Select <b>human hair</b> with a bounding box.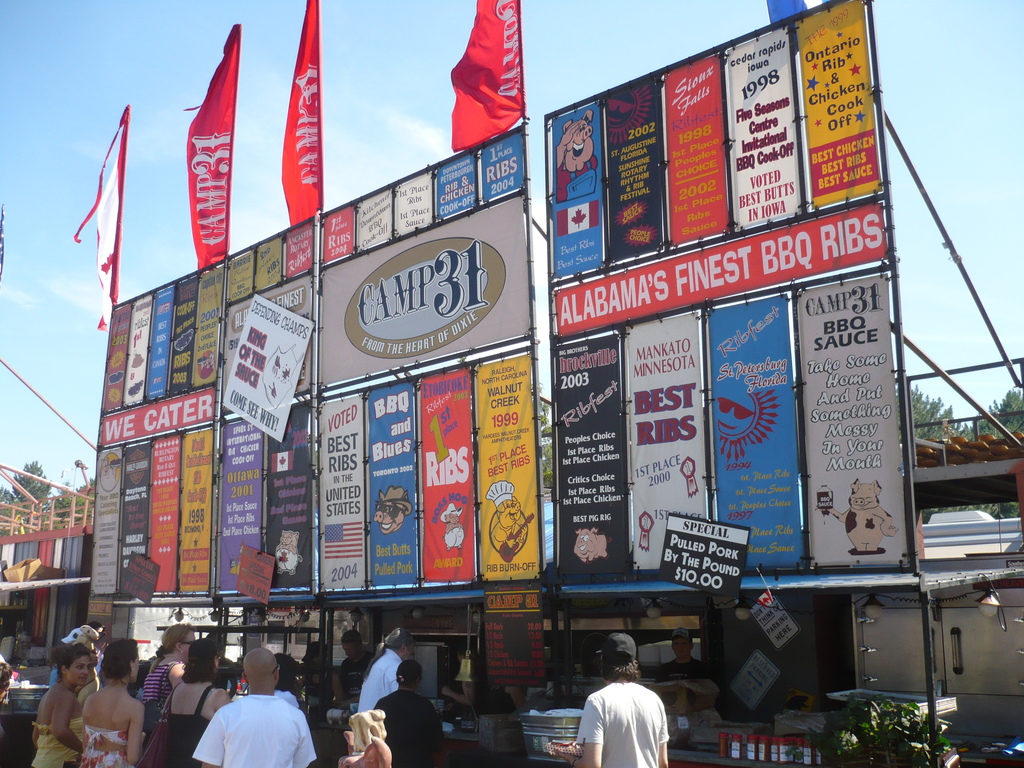
95,636,142,685.
